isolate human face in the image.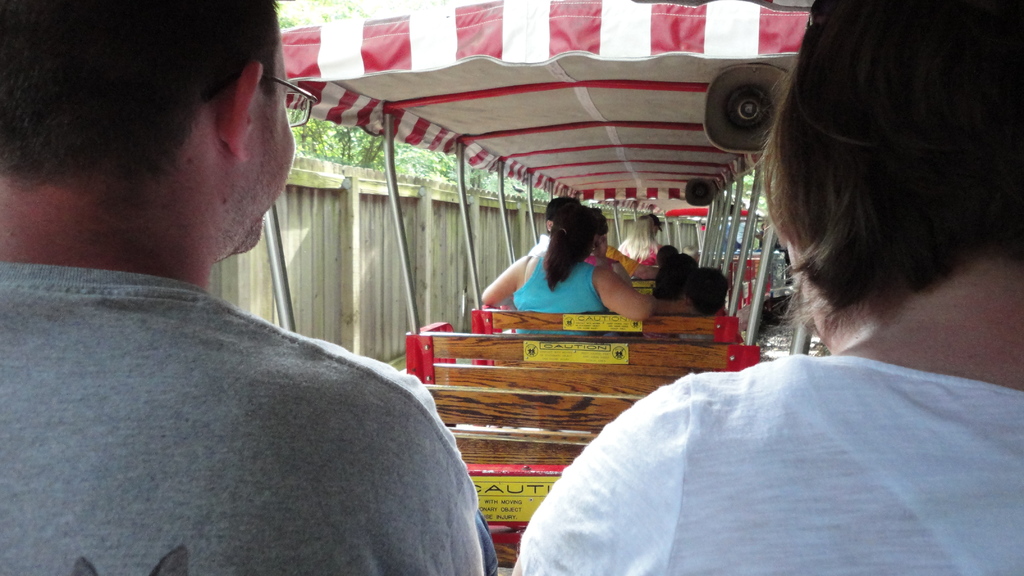
Isolated region: detection(253, 28, 296, 249).
